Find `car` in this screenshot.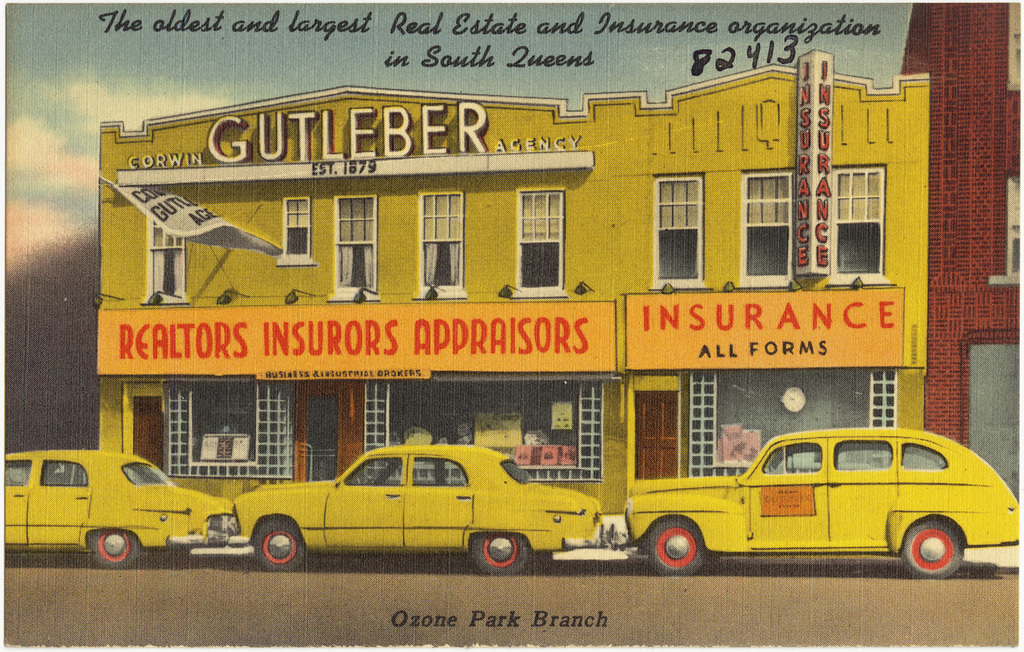
The bounding box for `car` is 0 452 230 571.
